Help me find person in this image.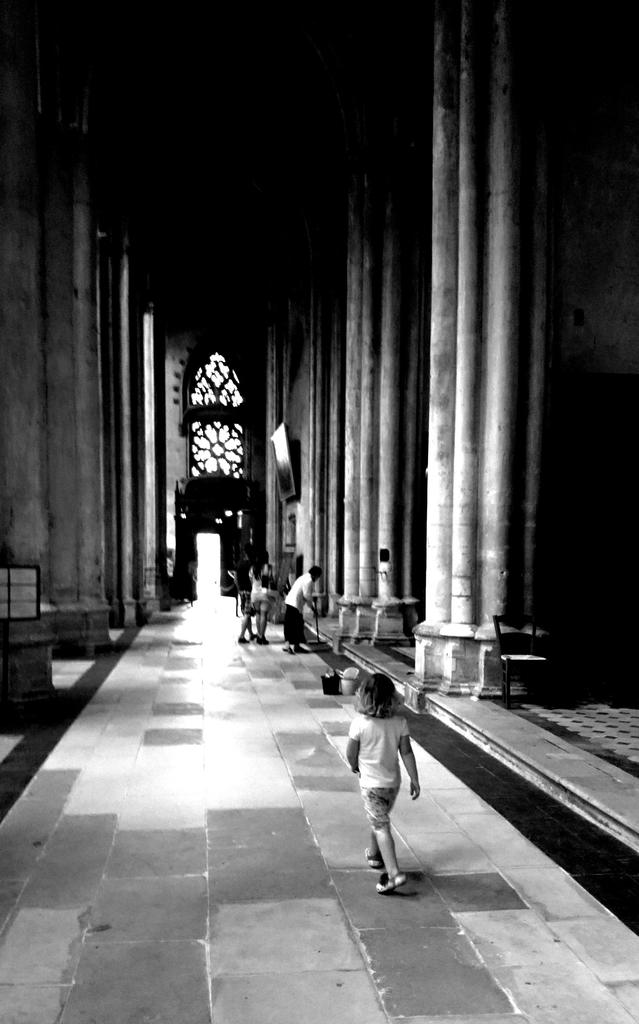
Found it: select_region(350, 657, 430, 908).
